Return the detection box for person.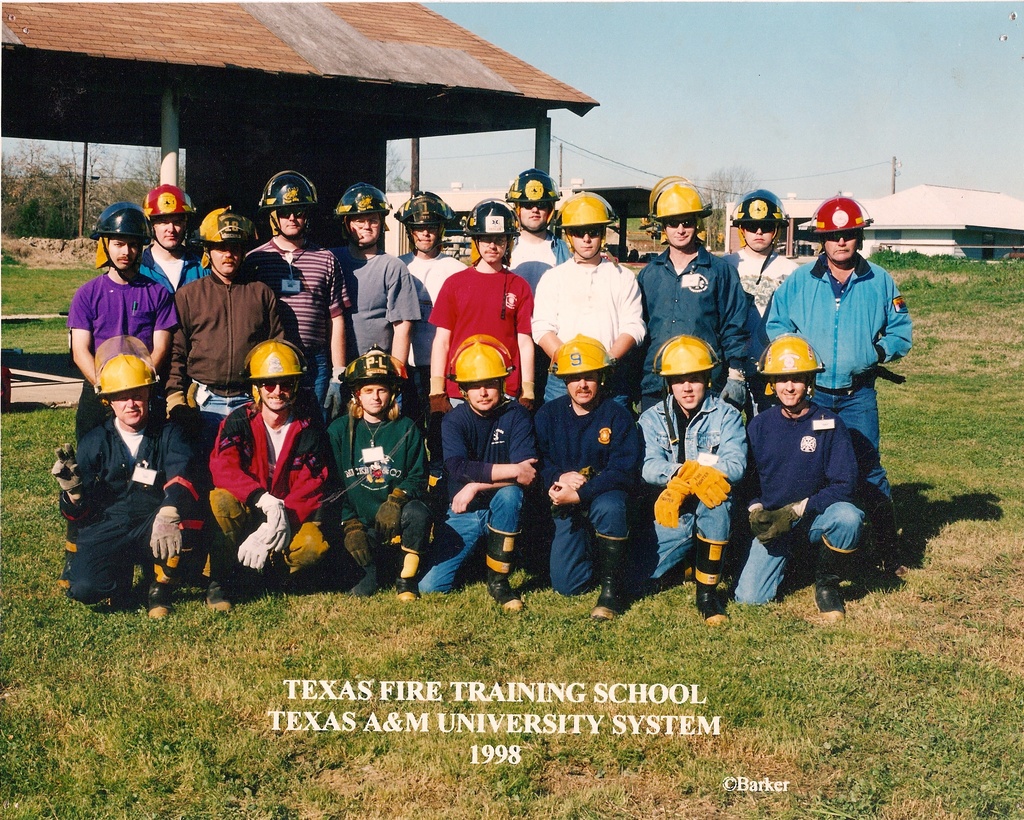
bbox(730, 327, 865, 618).
